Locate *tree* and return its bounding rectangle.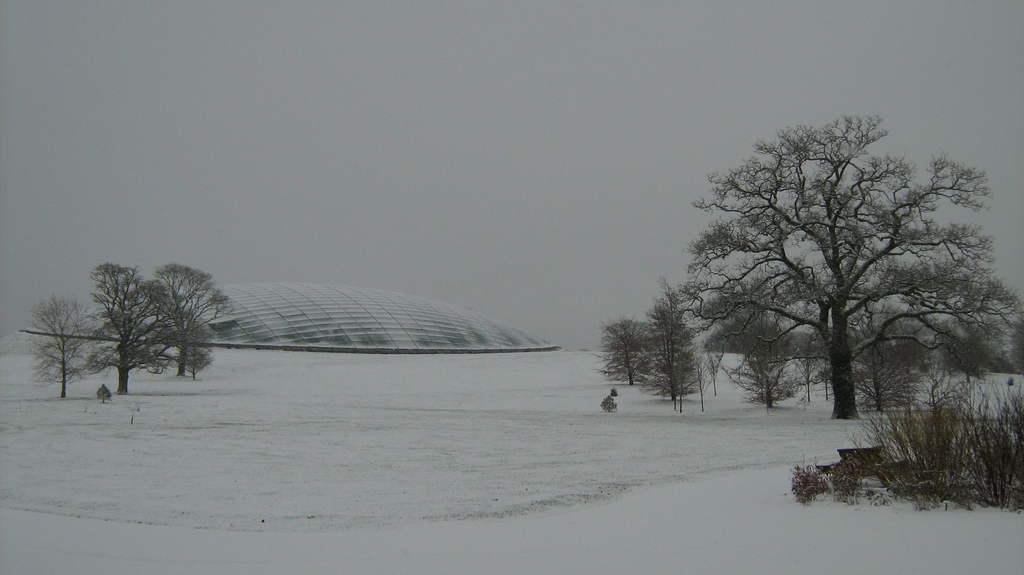
<box>20,283,95,409</box>.
